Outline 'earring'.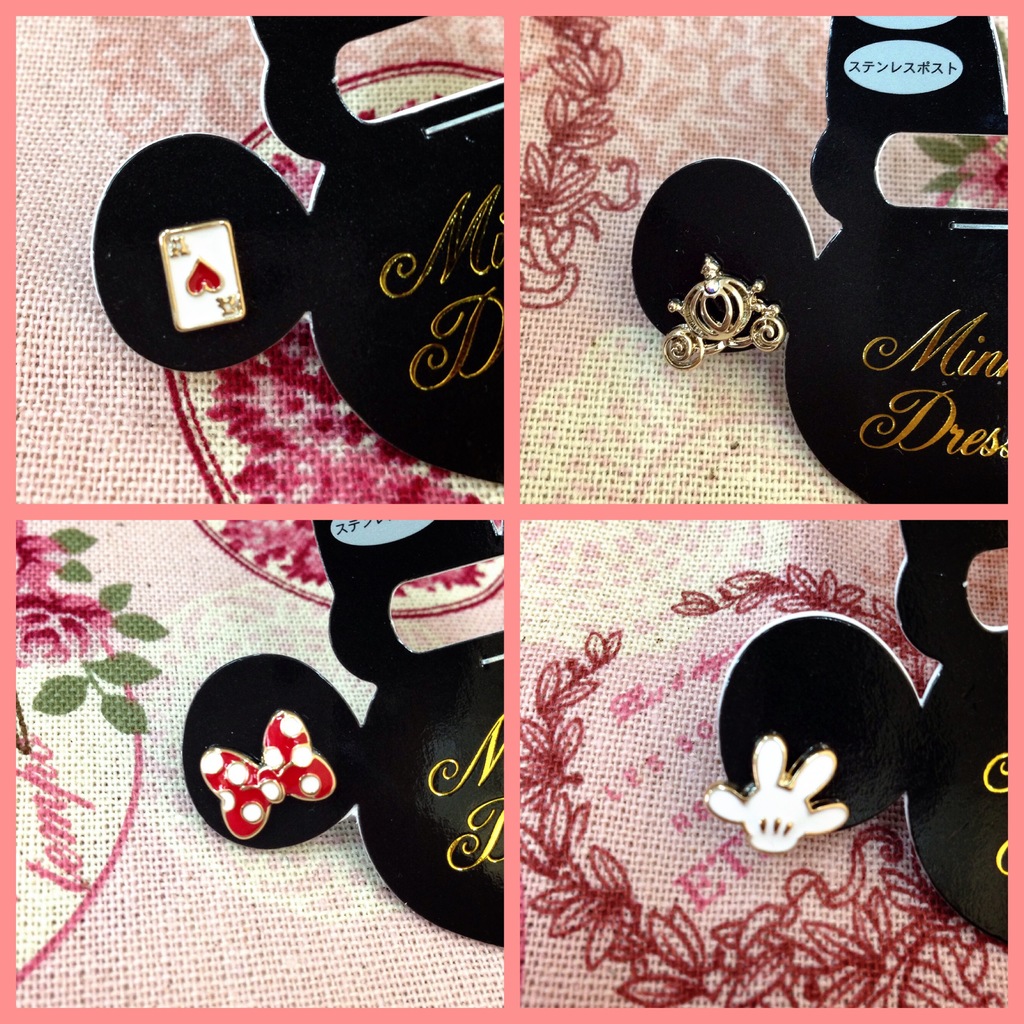
Outline: <box>657,246,796,376</box>.
